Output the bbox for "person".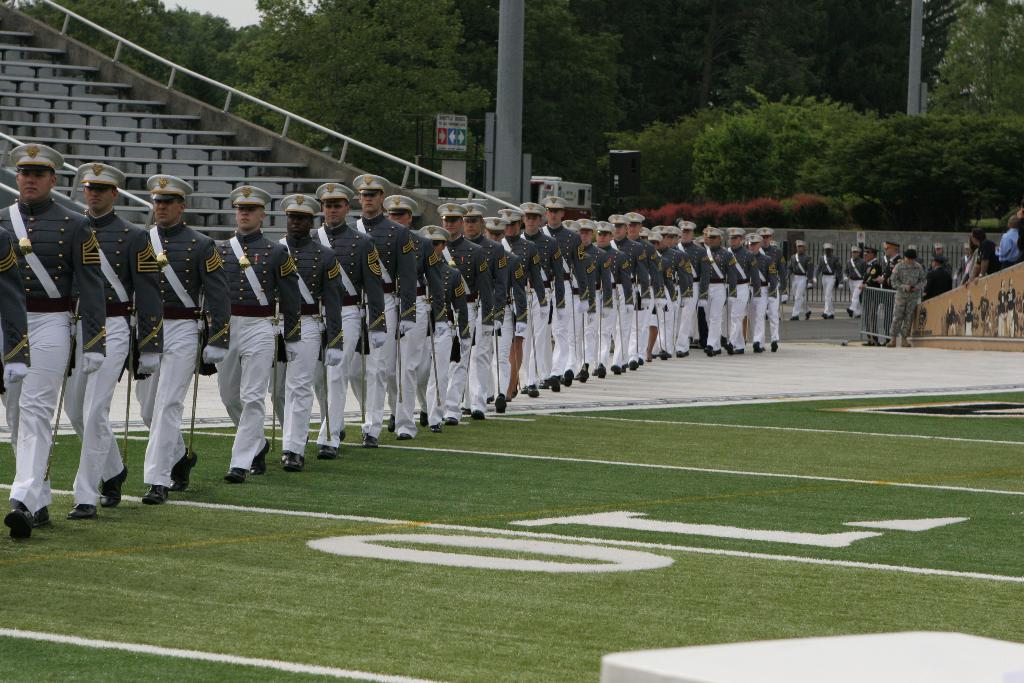
[346,167,422,452].
